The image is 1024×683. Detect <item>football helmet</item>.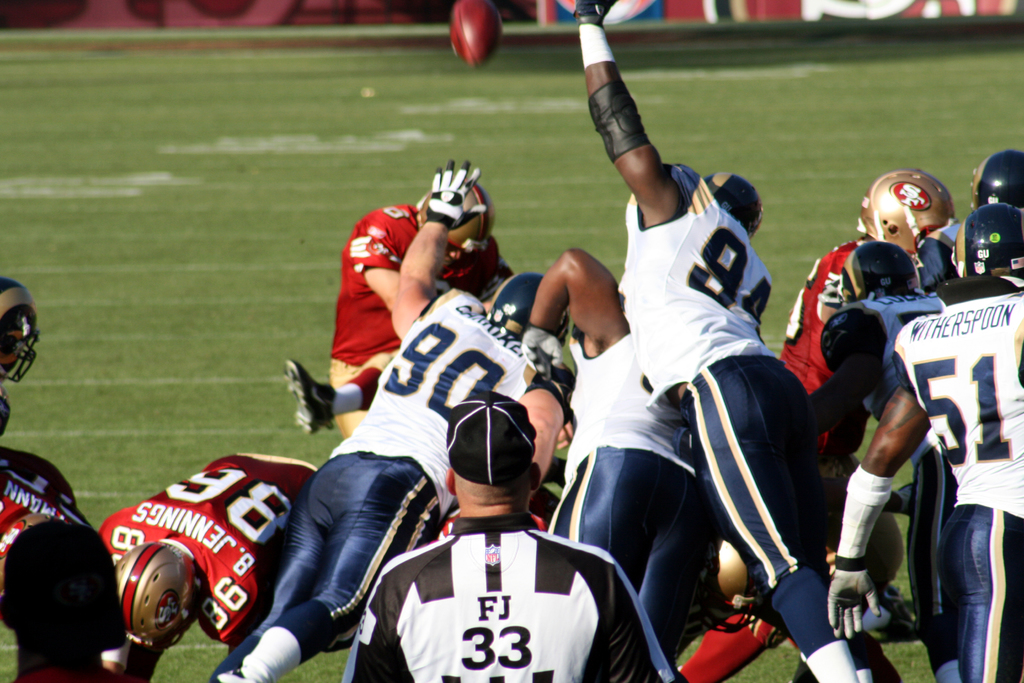
Detection: 941 199 1023 283.
